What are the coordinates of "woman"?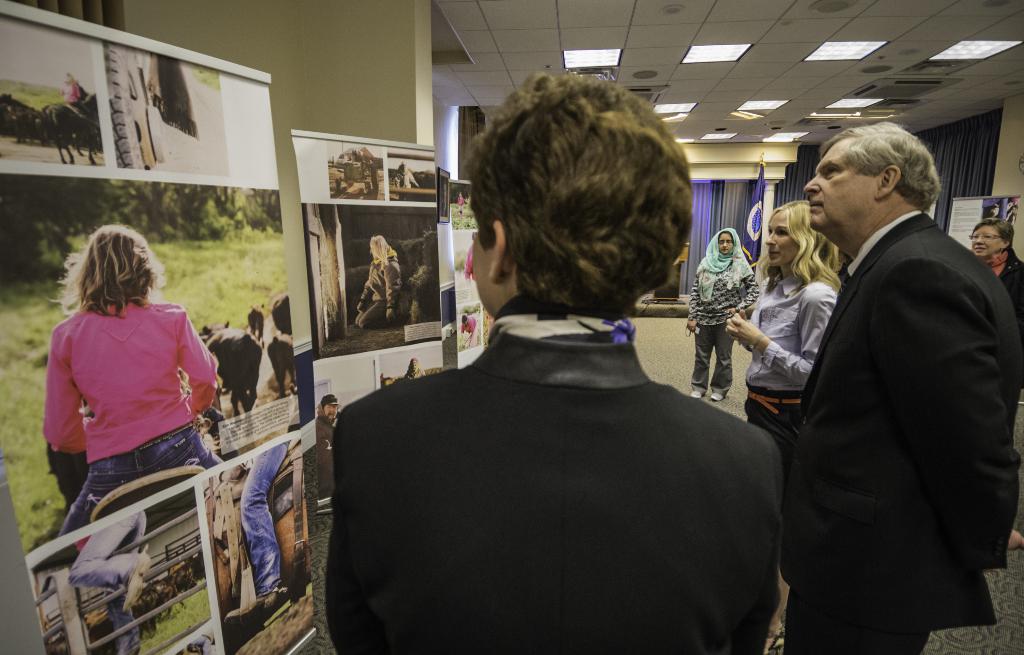
x1=969, y1=217, x2=1023, y2=392.
